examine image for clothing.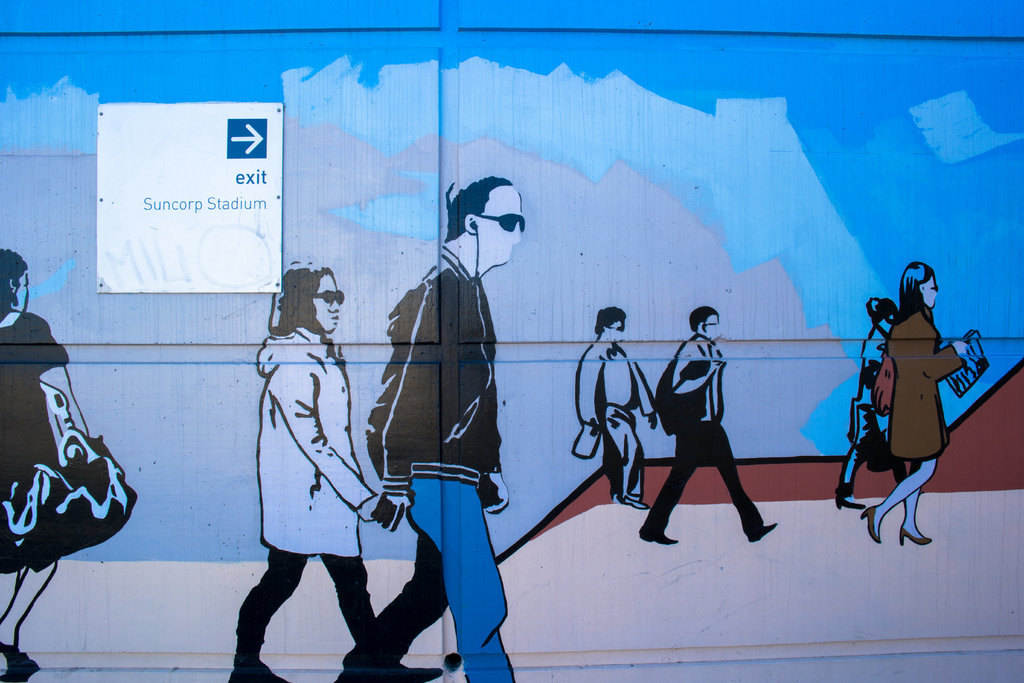
Examination result: select_region(234, 325, 379, 662).
